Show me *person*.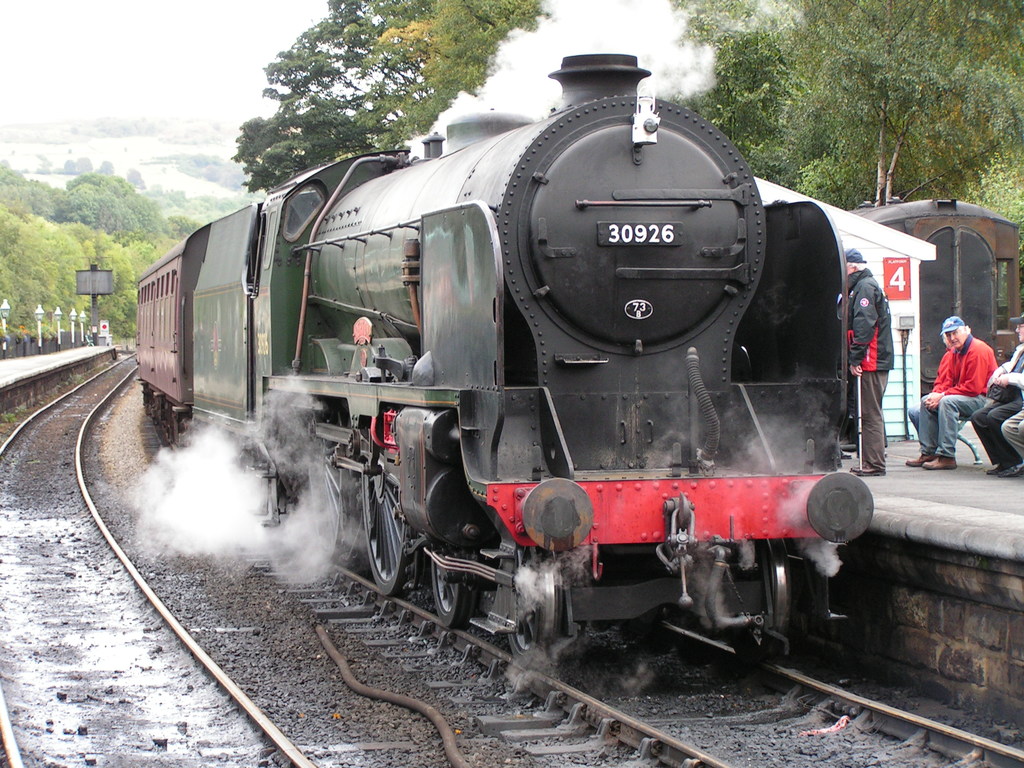
*person* is here: x1=969 y1=314 x2=1023 y2=479.
